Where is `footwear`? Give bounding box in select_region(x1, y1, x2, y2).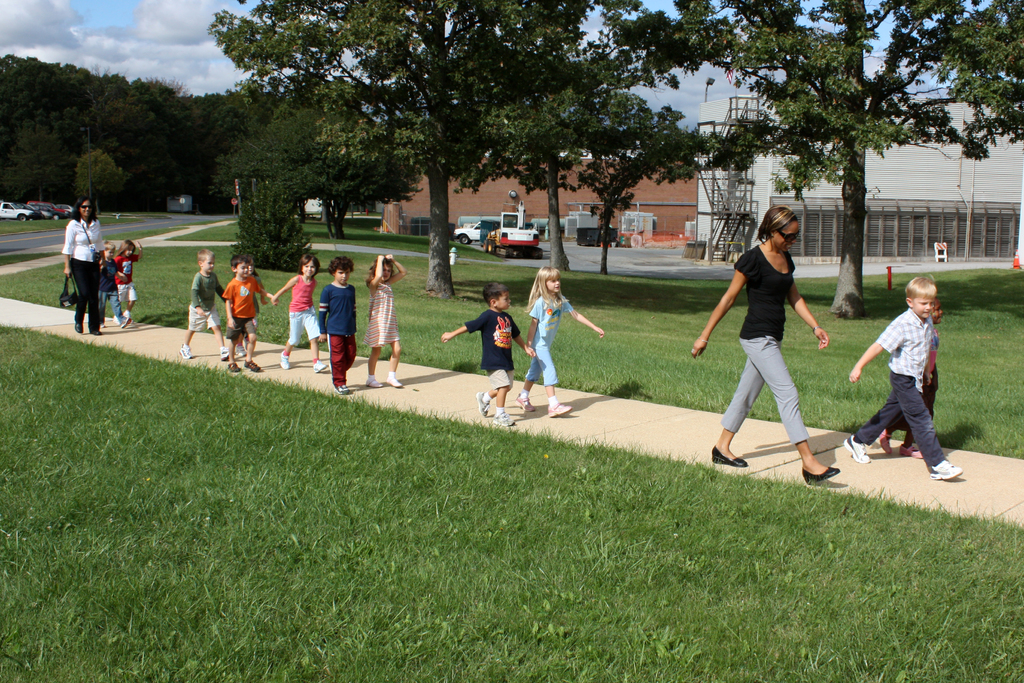
select_region(806, 468, 840, 482).
